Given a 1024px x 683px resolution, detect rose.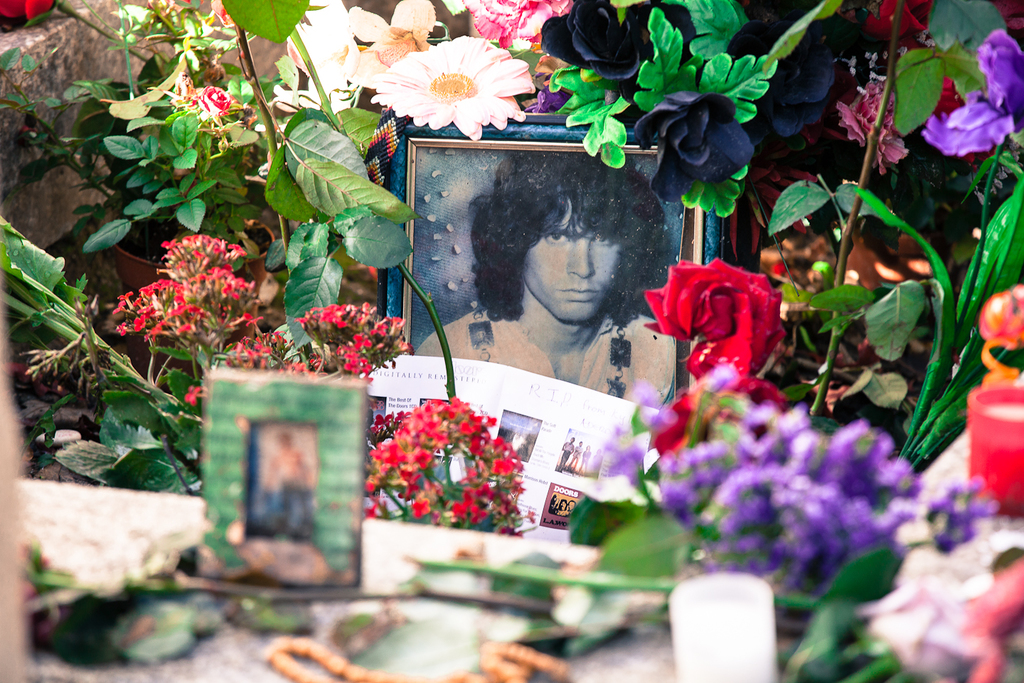
(630,3,698,63).
